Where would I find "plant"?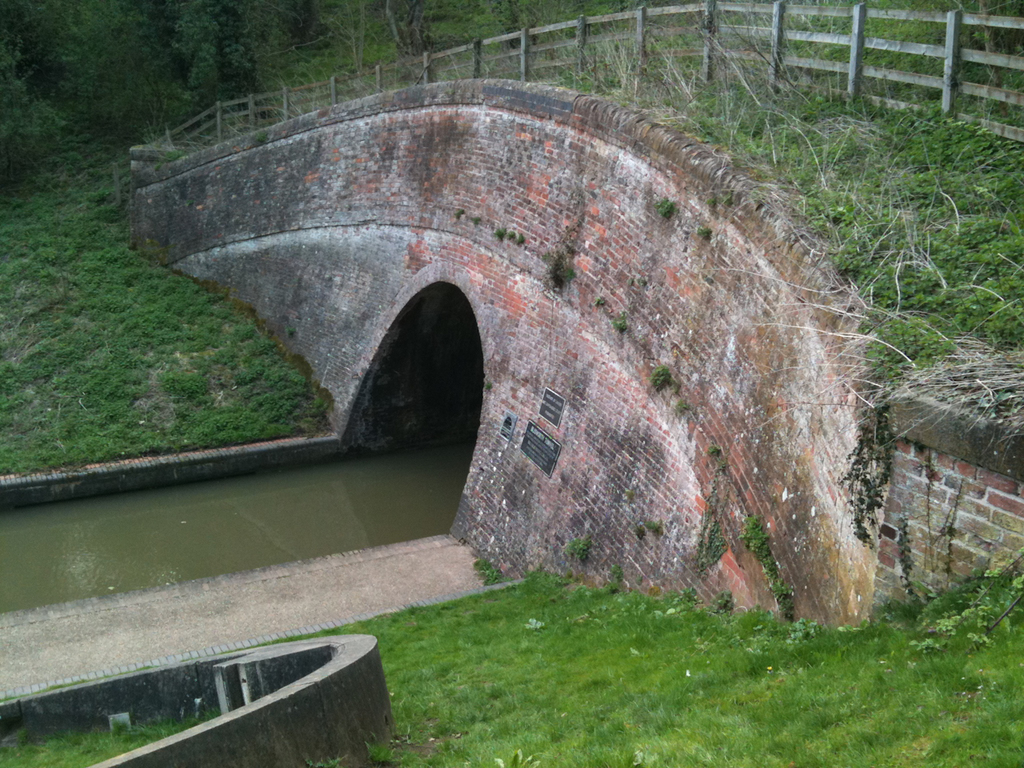
At (left=304, top=758, right=342, bottom=767).
